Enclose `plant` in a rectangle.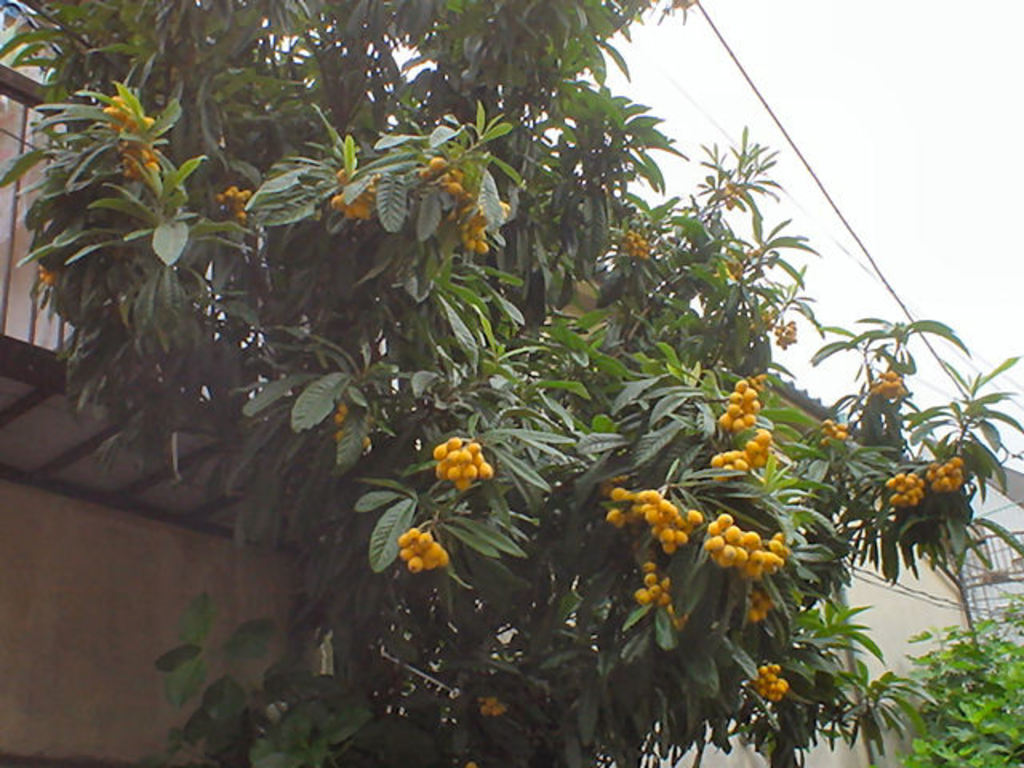
region(901, 616, 1022, 766).
